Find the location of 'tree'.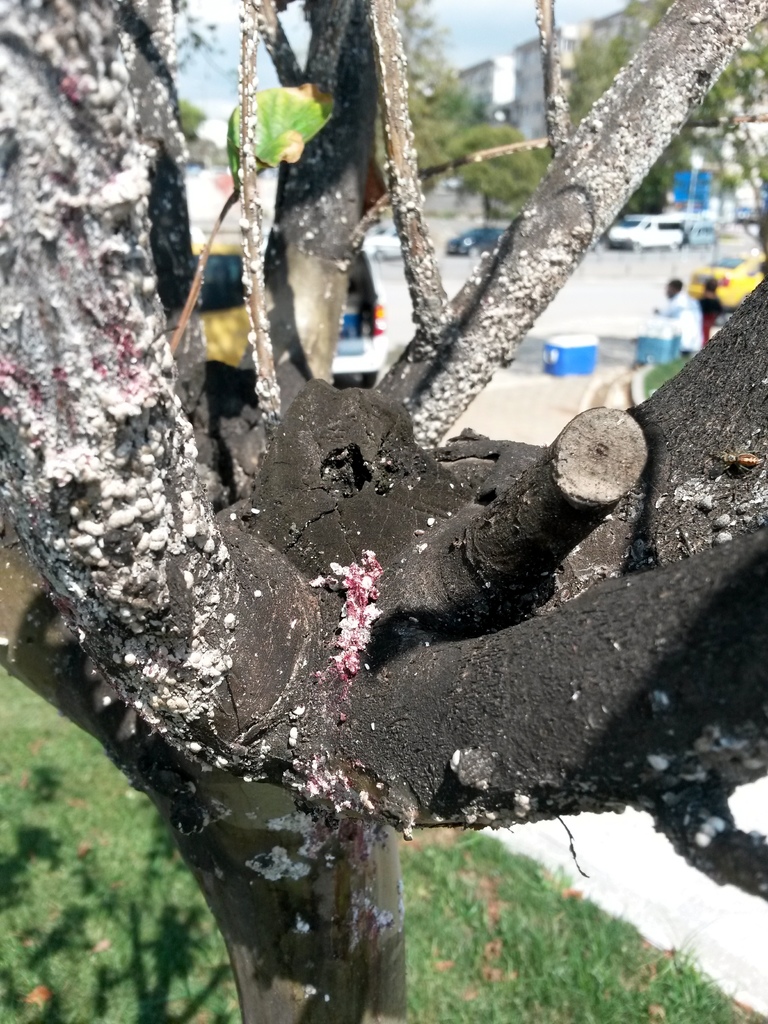
Location: 627,0,767,182.
